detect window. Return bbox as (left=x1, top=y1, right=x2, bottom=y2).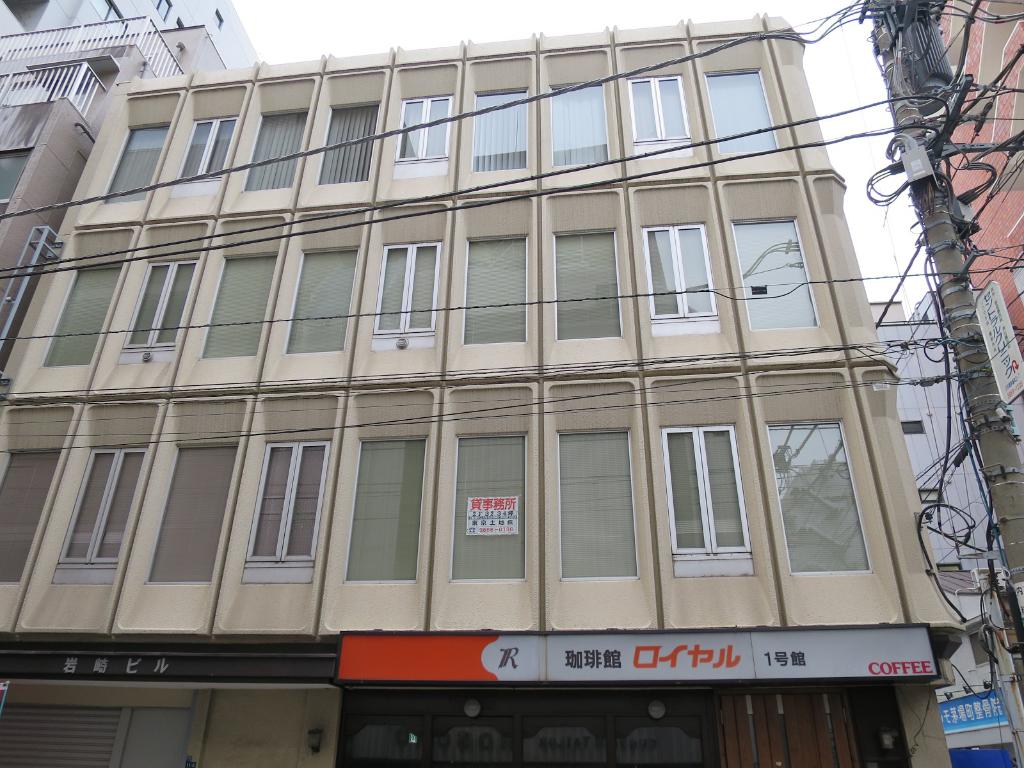
(left=628, top=77, right=684, bottom=155).
